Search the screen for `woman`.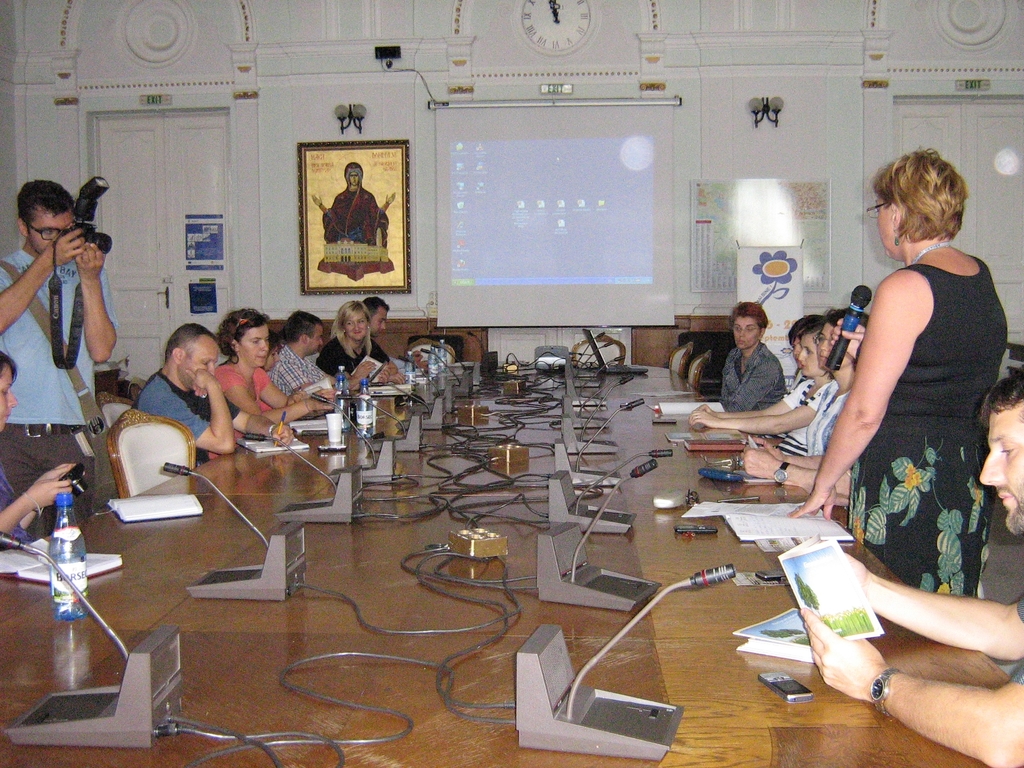
Found at [left=781, top=129, right=1000, bottom=627].
